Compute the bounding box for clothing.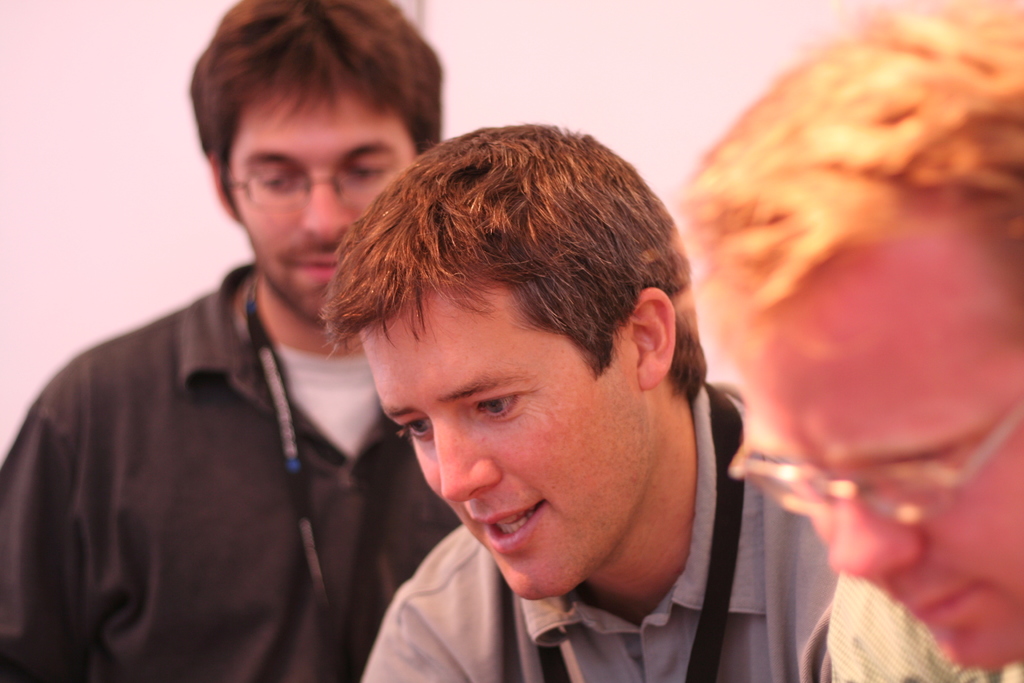
[x1=20, y1=194, x2=403, y2=681].
